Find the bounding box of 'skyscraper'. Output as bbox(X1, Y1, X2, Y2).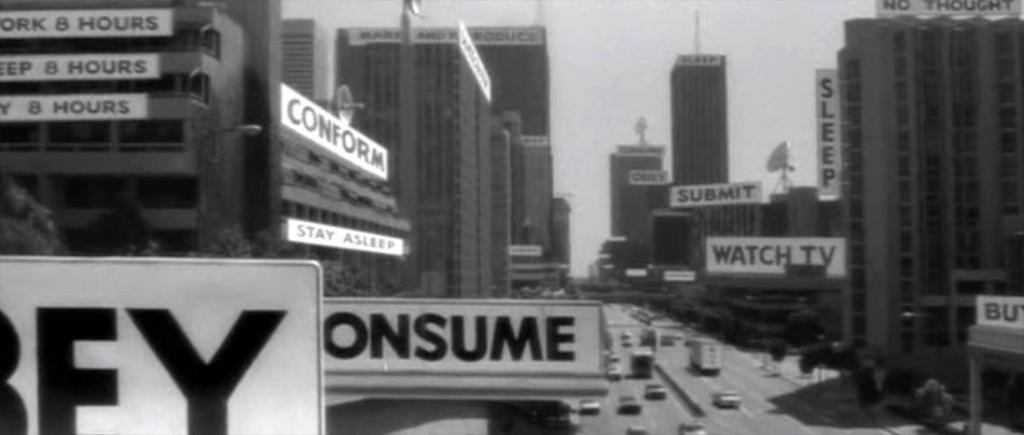
bbox(828, 0, 1023, 395).
